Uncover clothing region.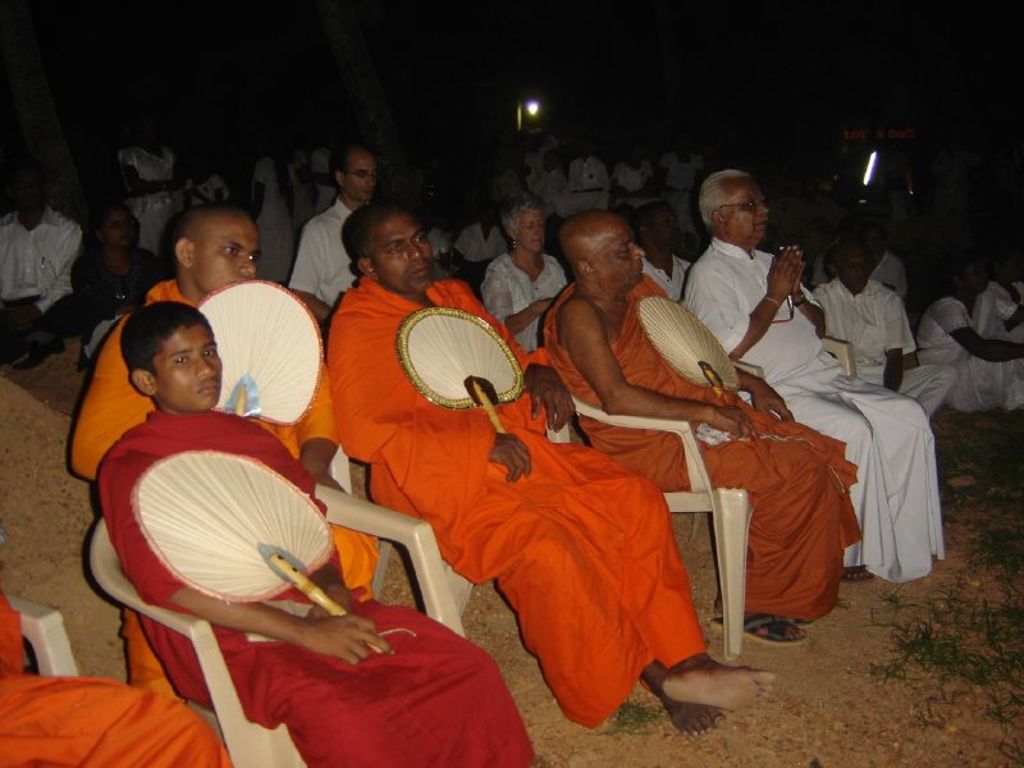
Uncovered: box=[479, 237, 570, 352].
